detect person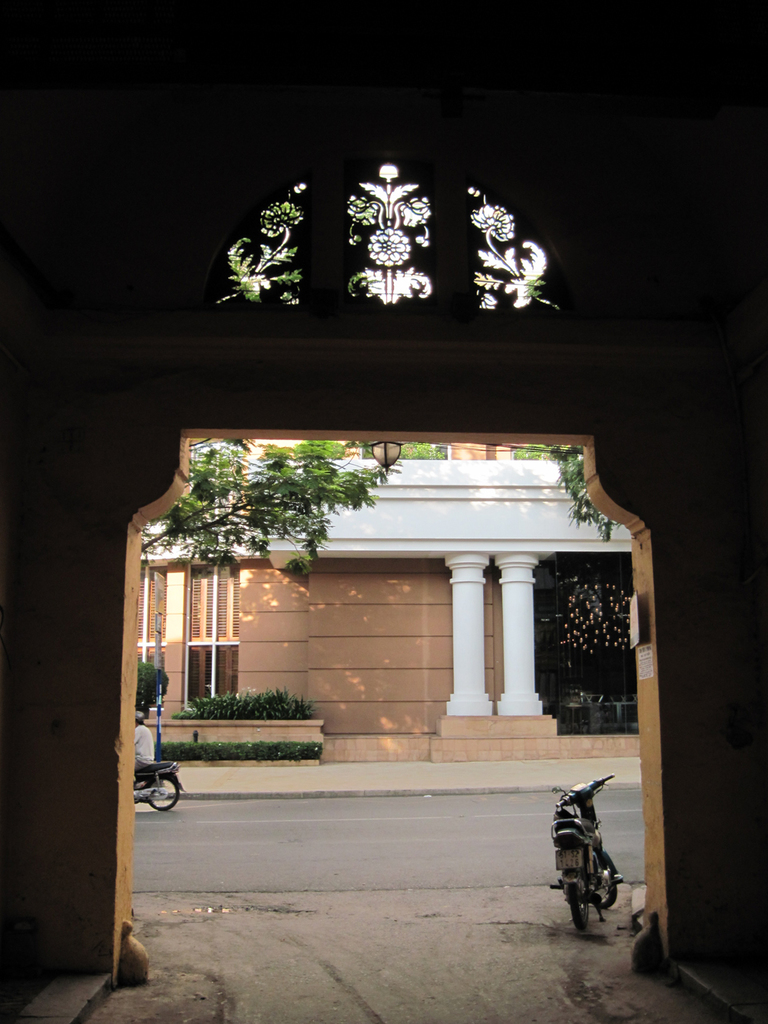
{"x1": 134, "y1": 713, "x2": 155, "y2": 797}
